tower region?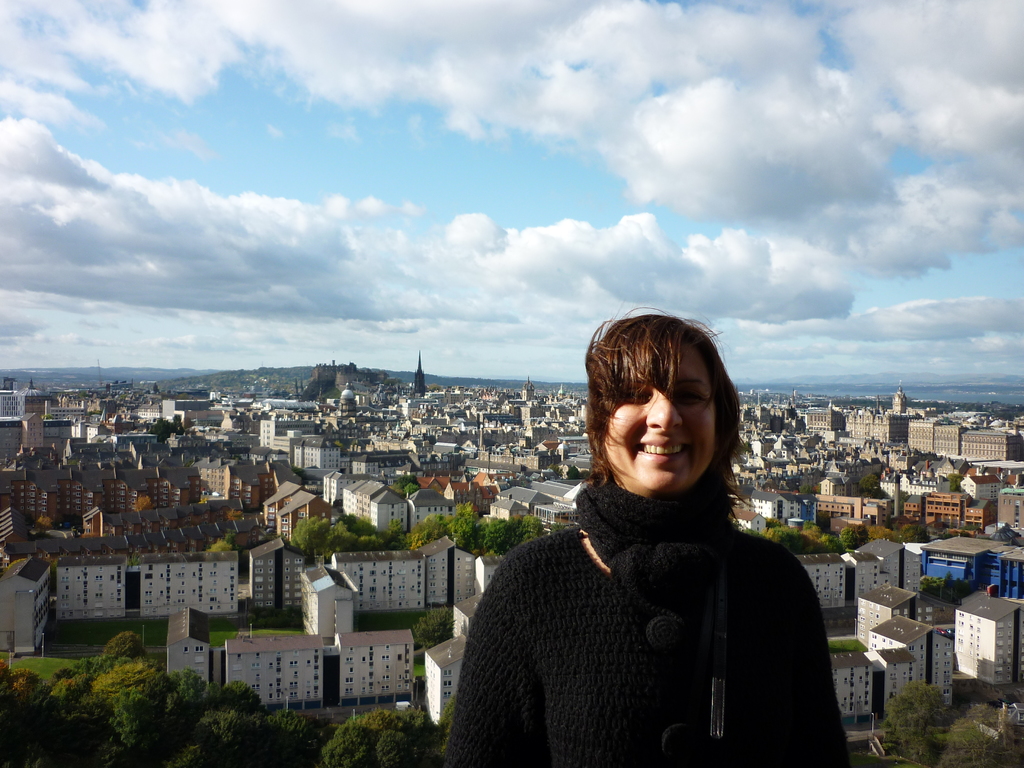
(419,353,420,393)
